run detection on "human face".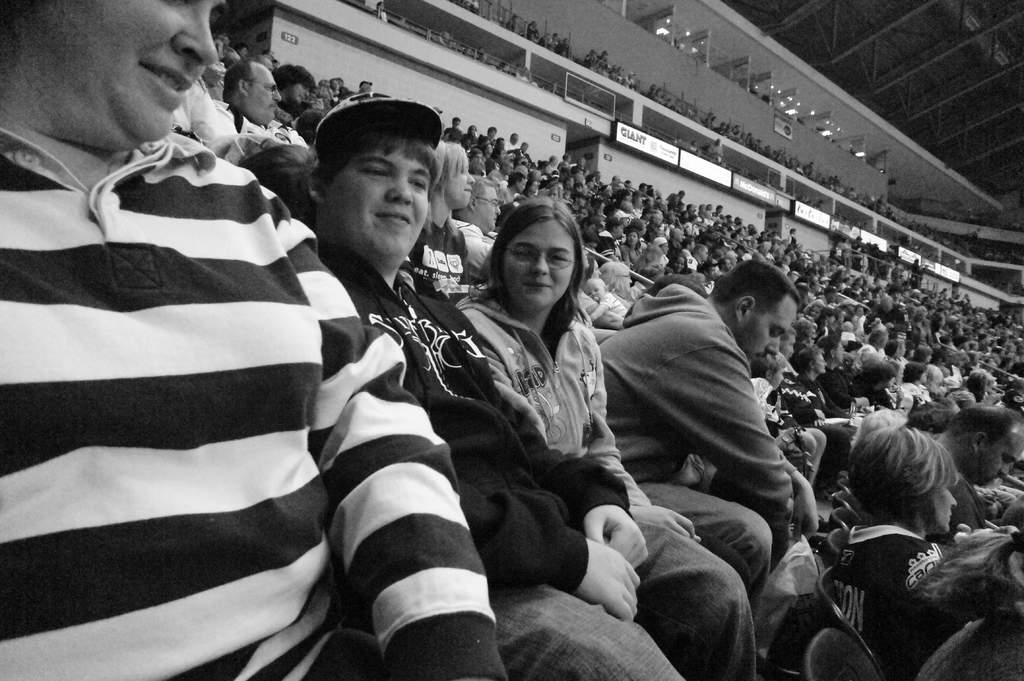
Result: (931, 477, 962, 531).
